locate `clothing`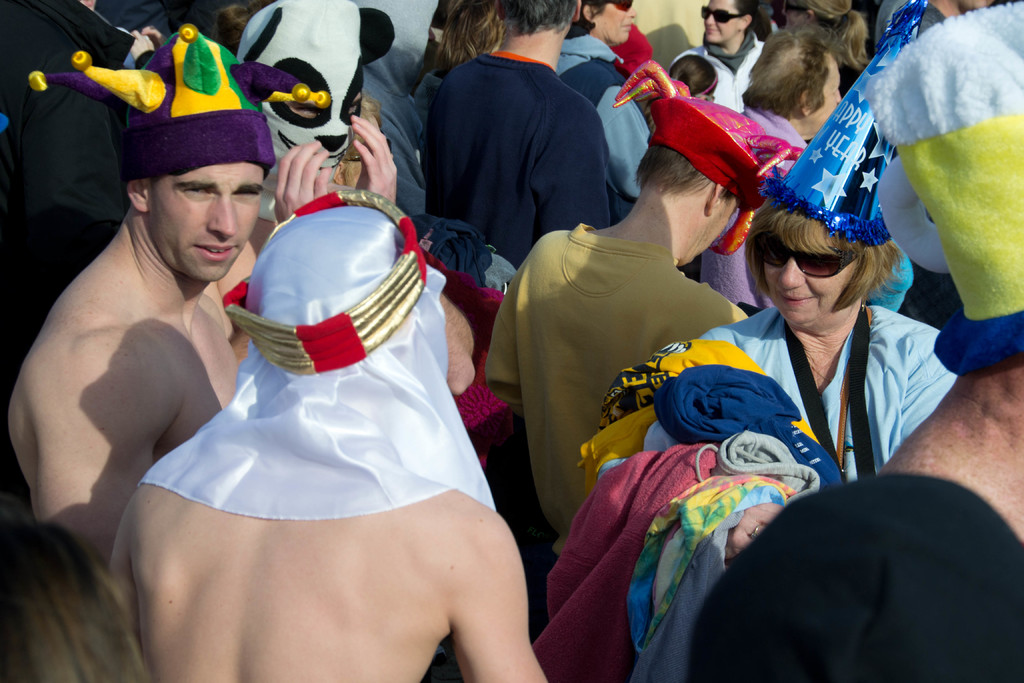
557/25/652/222
